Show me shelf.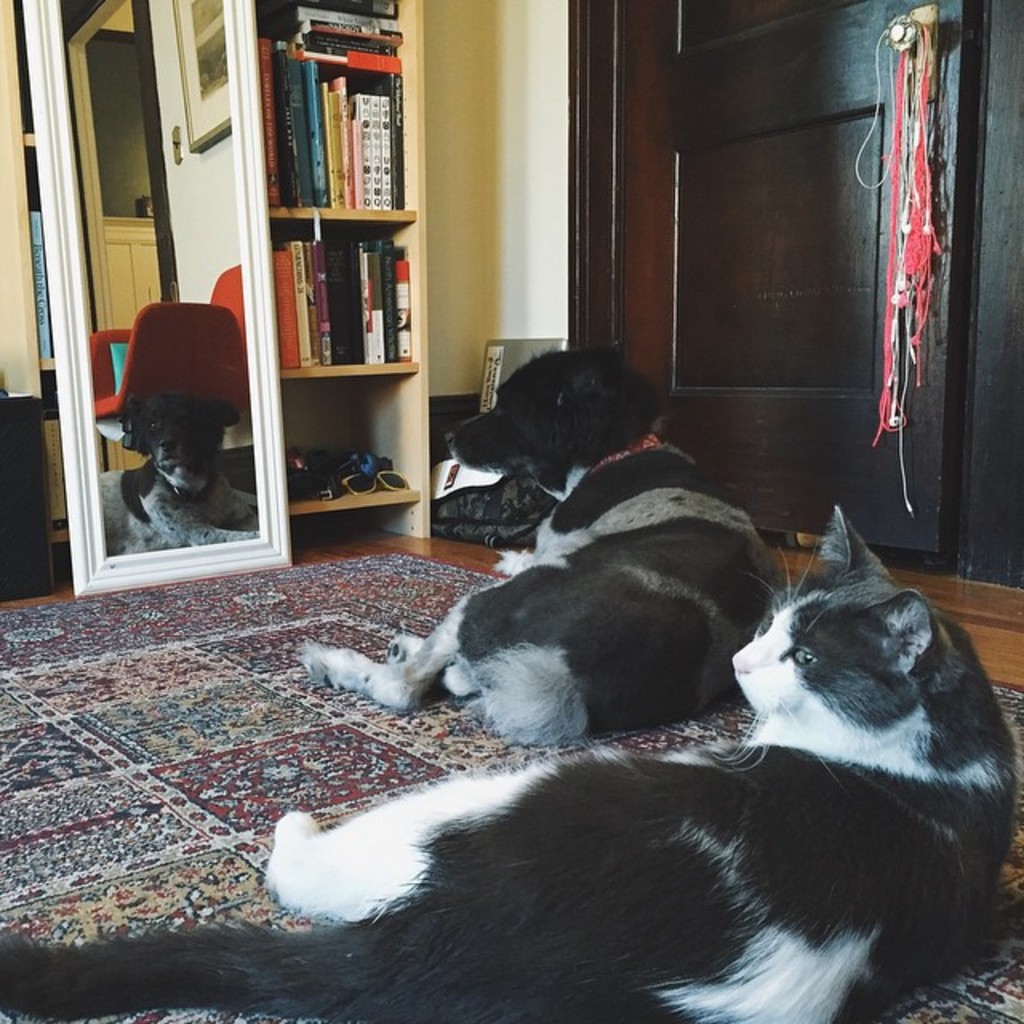
shelf is here: 272 235 442 386.
